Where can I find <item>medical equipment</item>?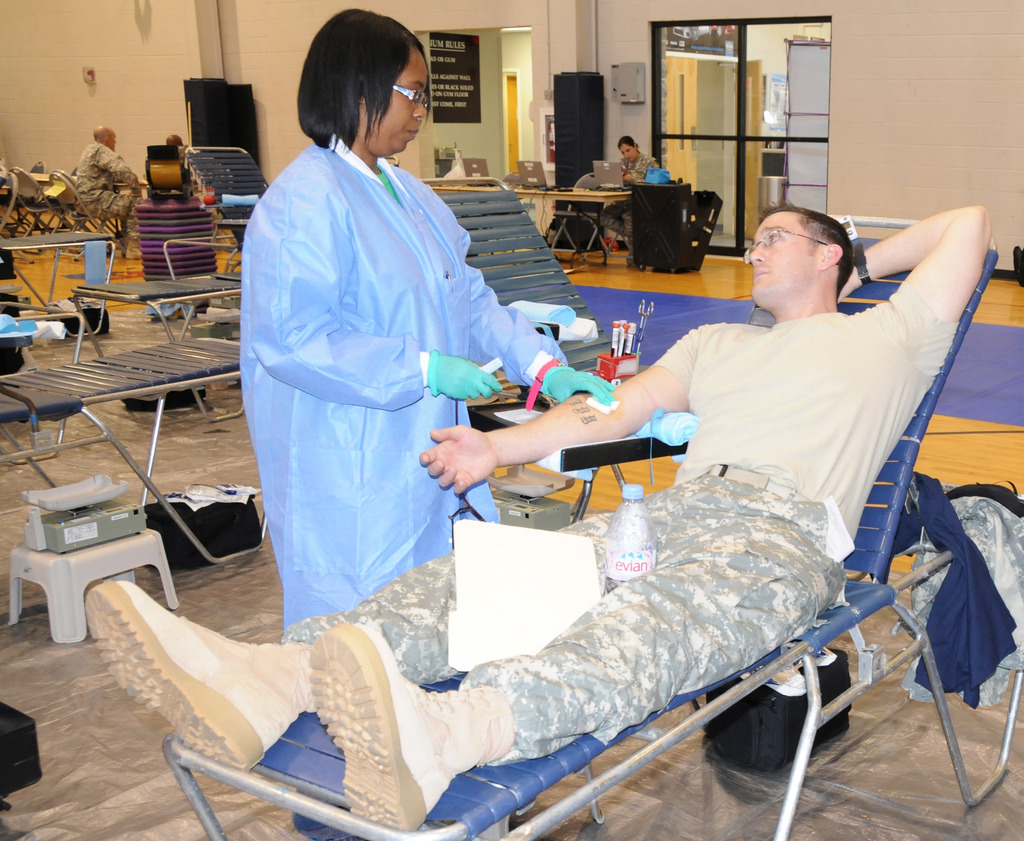
You can find it at crop(417, 176, 653, 384).
